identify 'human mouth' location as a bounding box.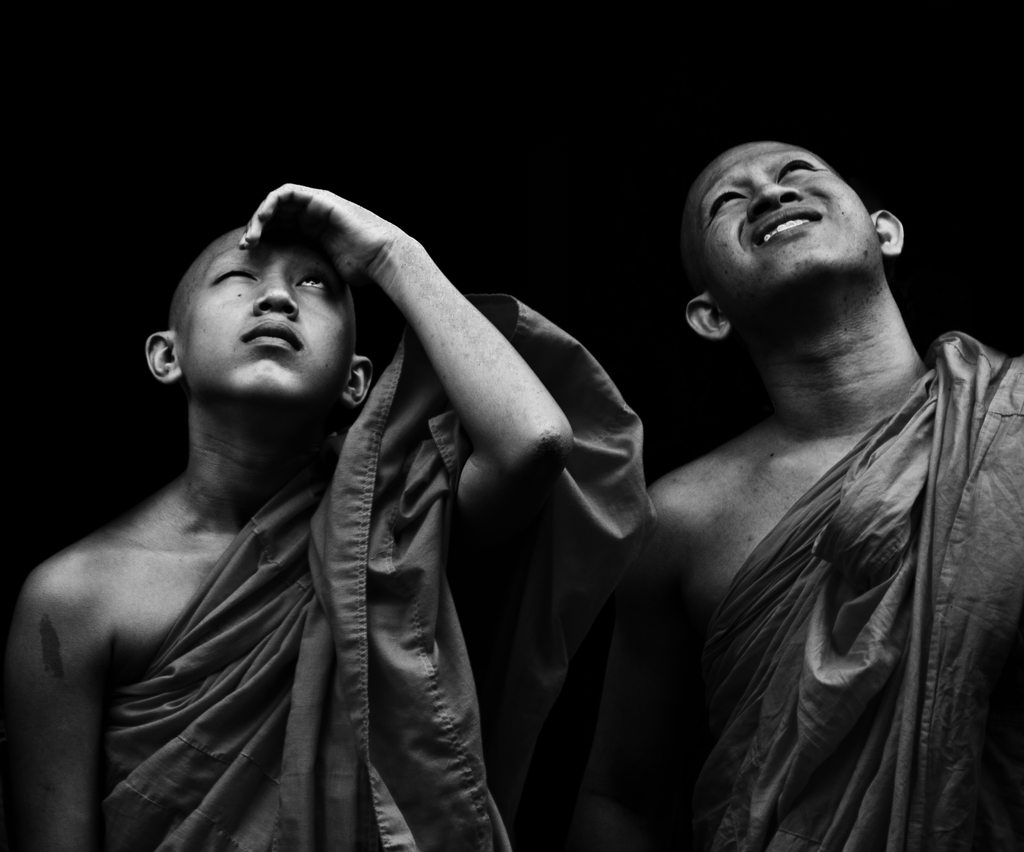
crop(241, 326, 298, 352).
